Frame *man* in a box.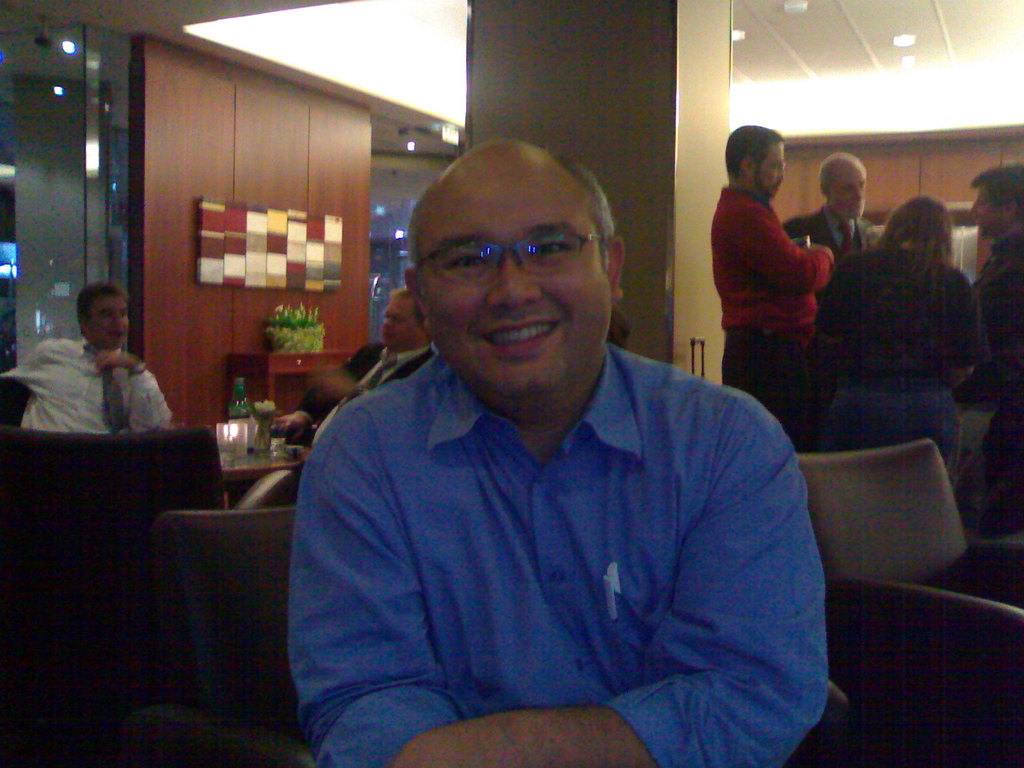
769,154,896,466.
